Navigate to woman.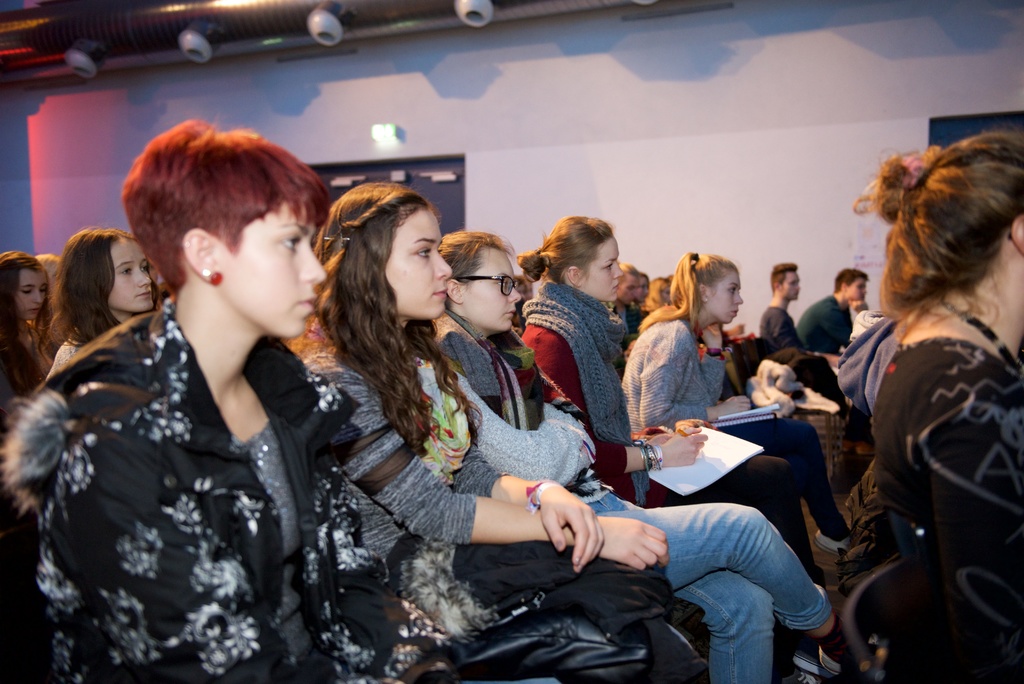
Navigation target: (45,229,158,380).
